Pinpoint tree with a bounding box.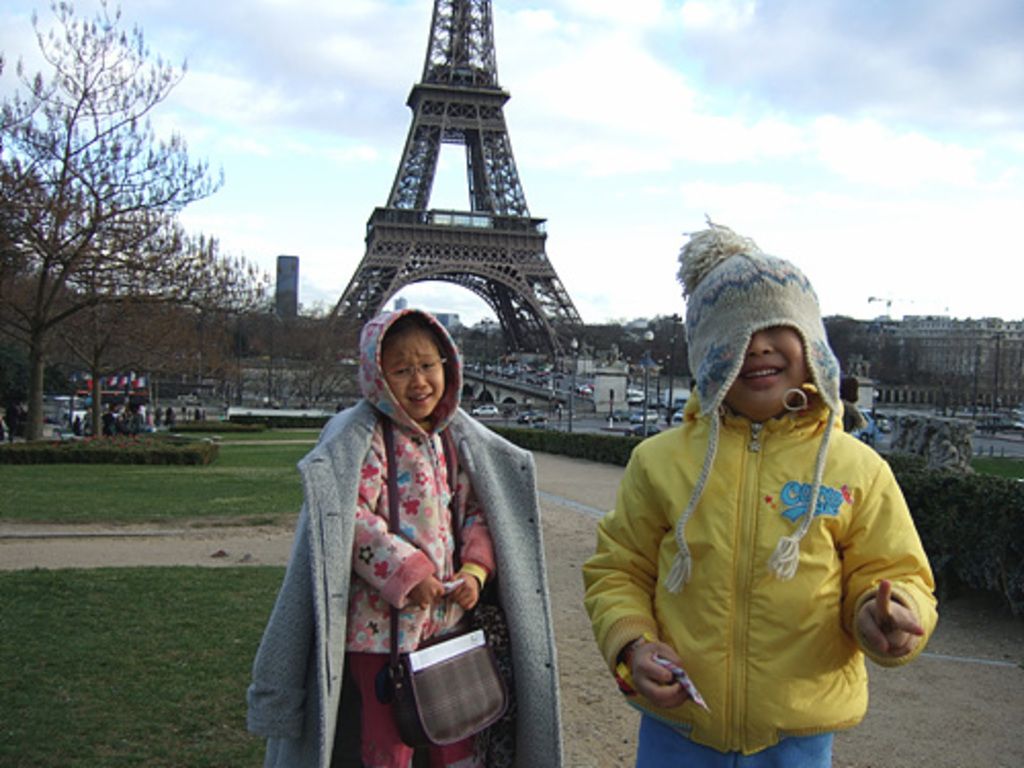
left=0, top=283, right=242, bottom=444.
